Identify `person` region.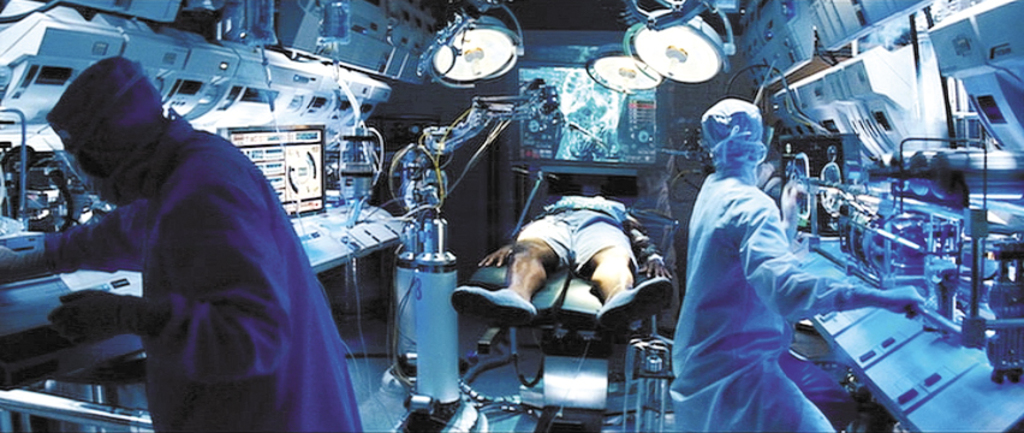
Region: x1=40 y1=55 x2=335 y2=421.
